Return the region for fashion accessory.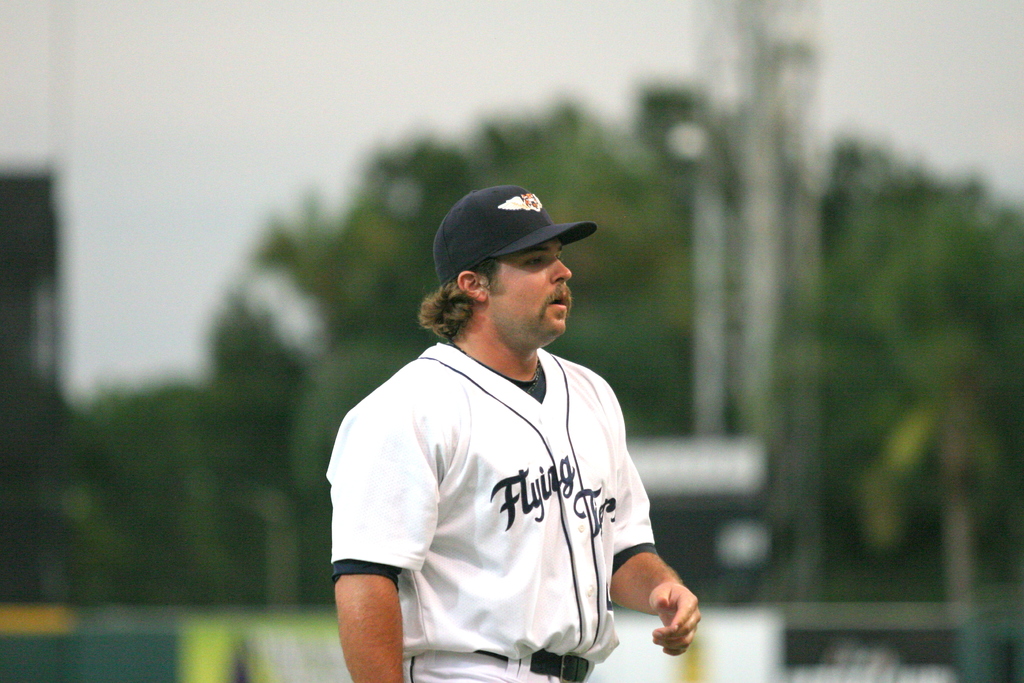
bbox=[431, 186, 598, 286].
